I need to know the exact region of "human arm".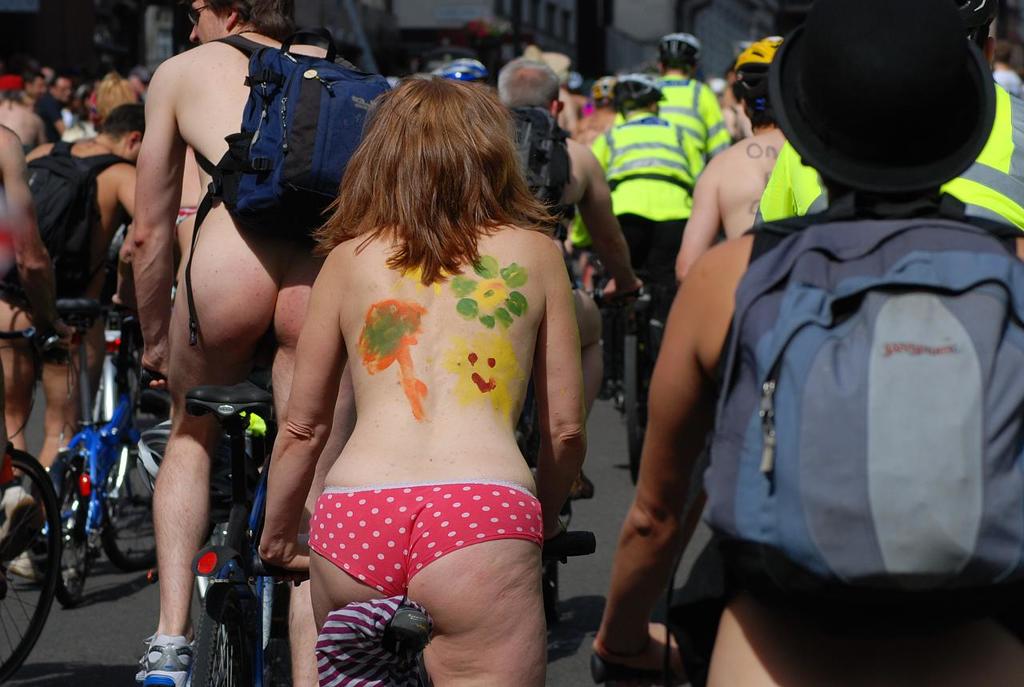
Region: left=117, top=162, right=138, bottom=216.
